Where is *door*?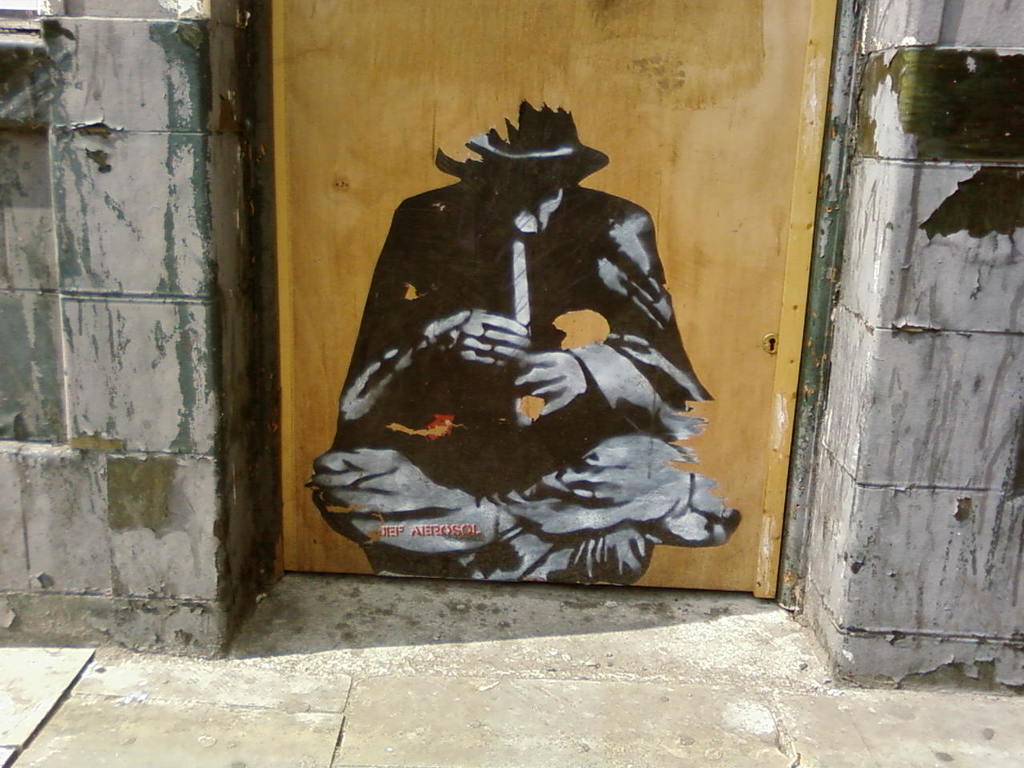
268,66,788,595.
